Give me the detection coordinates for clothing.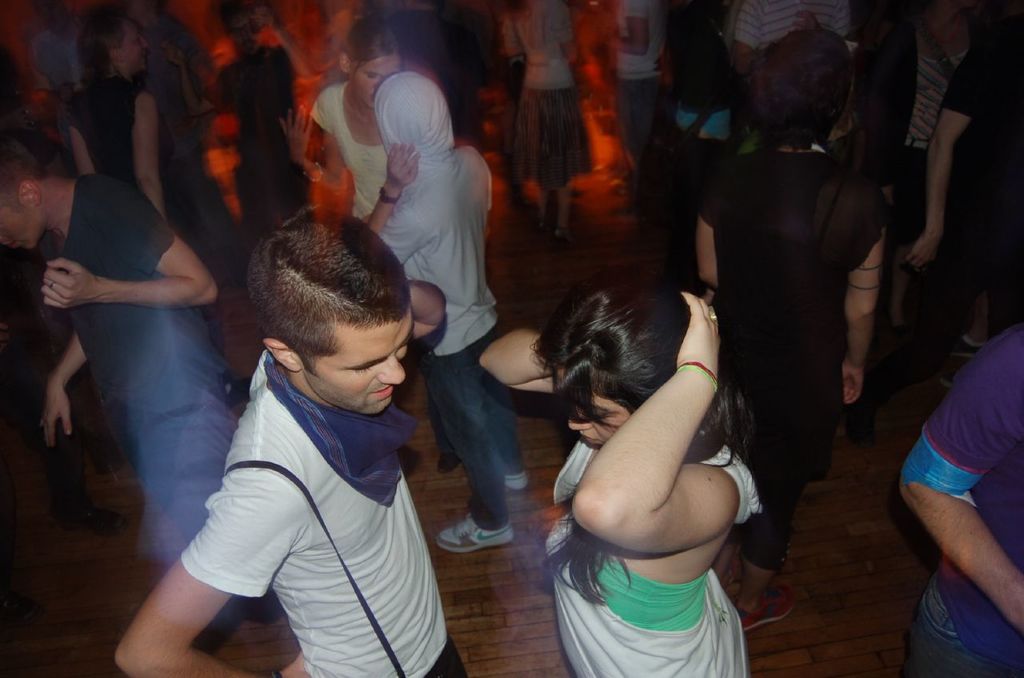
crop(373, 70, 531, 516).
